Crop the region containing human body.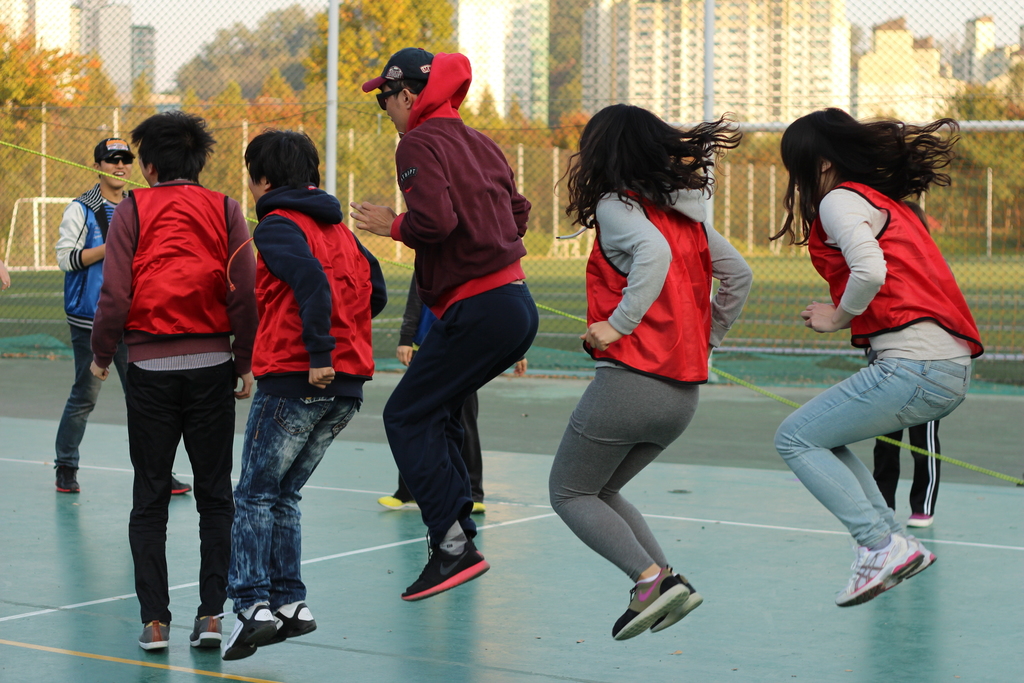
Crop region: box(54, 135, 193, 490).
